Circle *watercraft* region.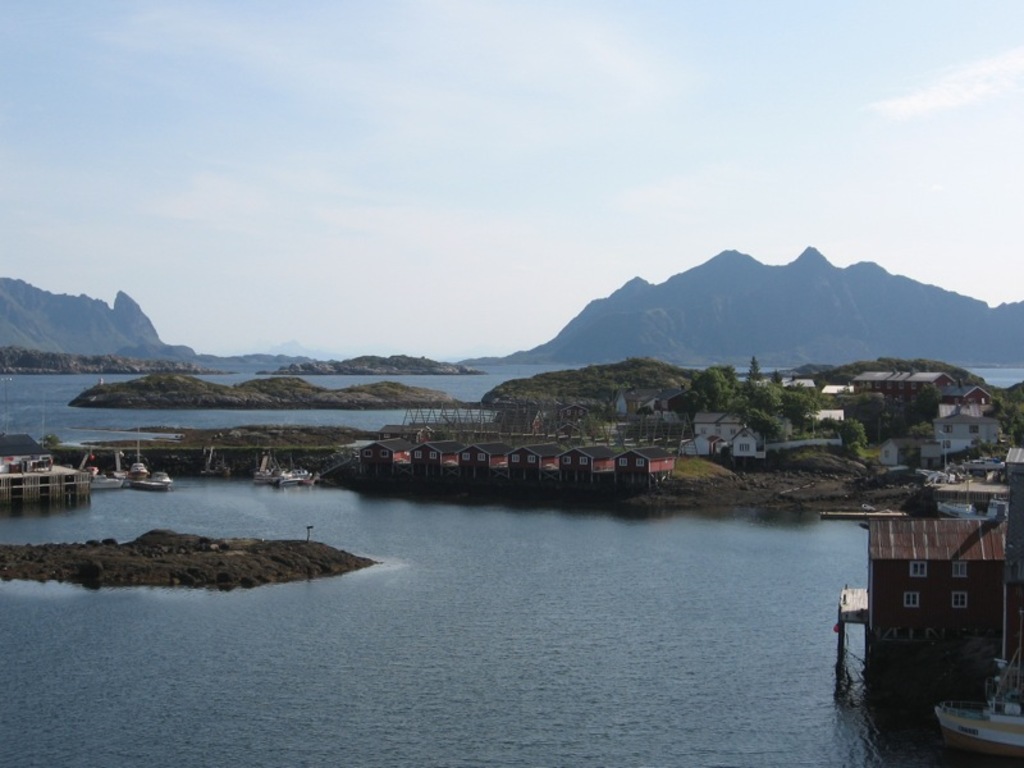
Region: bbox(278, 467, 324, 490).
